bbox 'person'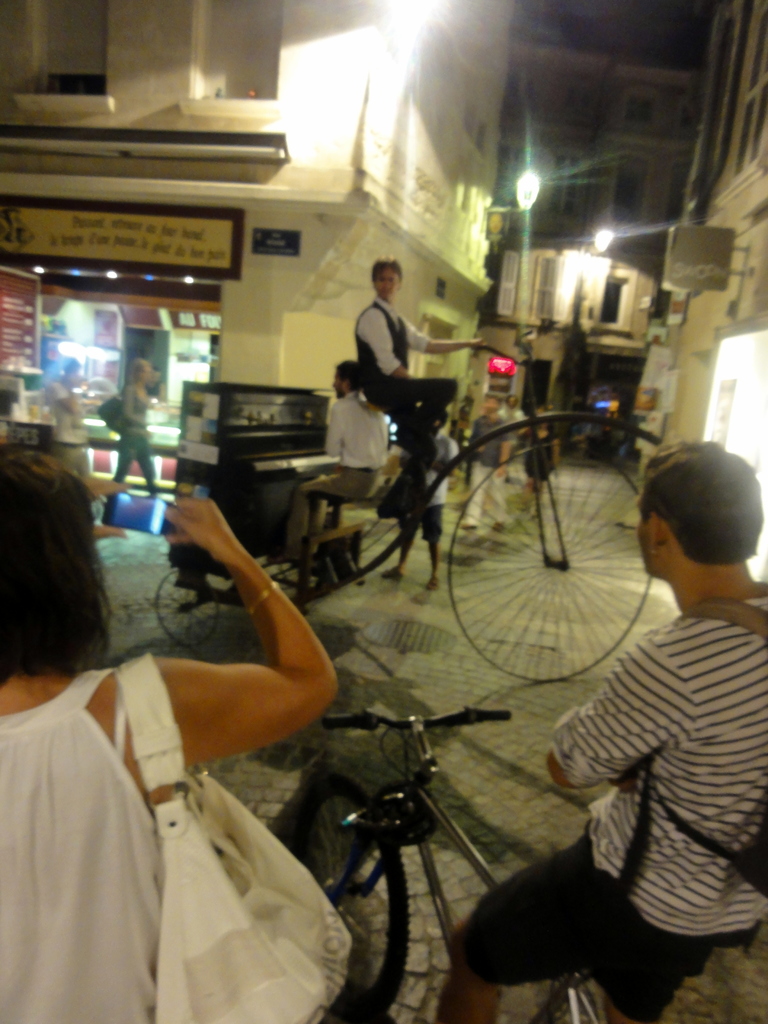
513:434:762:1023
